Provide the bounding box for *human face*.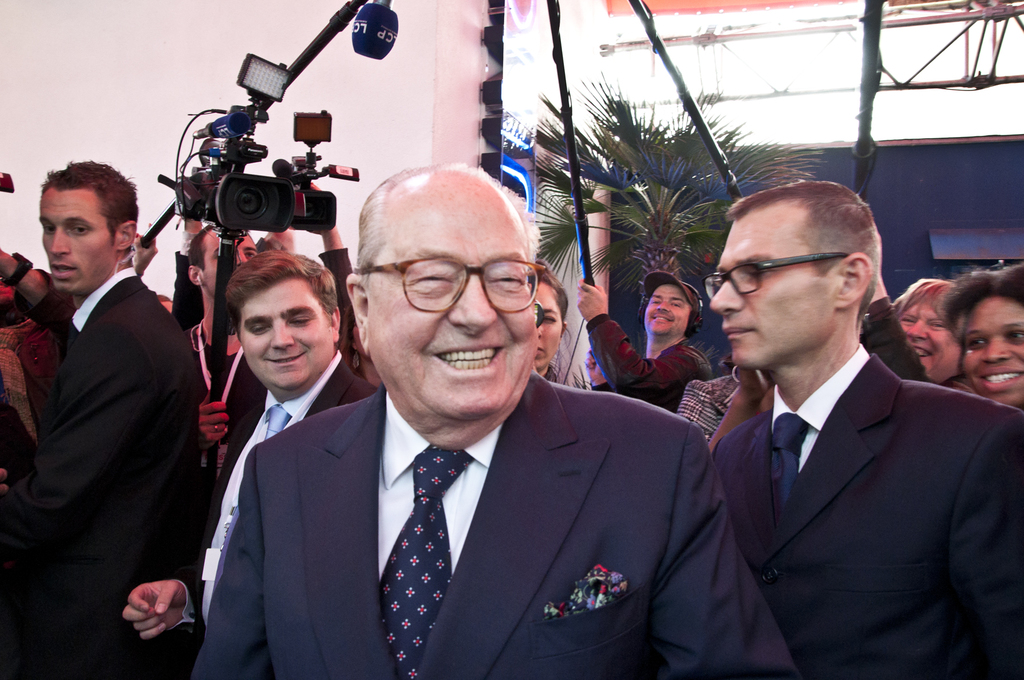
<bbox>41, 188, 120, 301</bbox>.
